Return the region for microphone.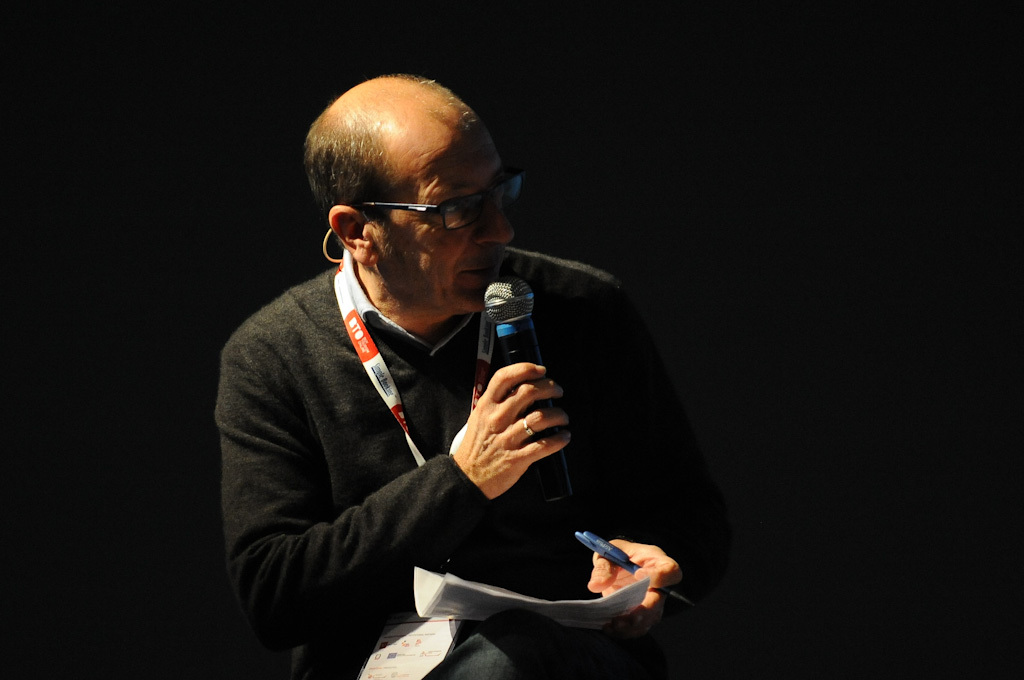
476, 276, 562, 486.
